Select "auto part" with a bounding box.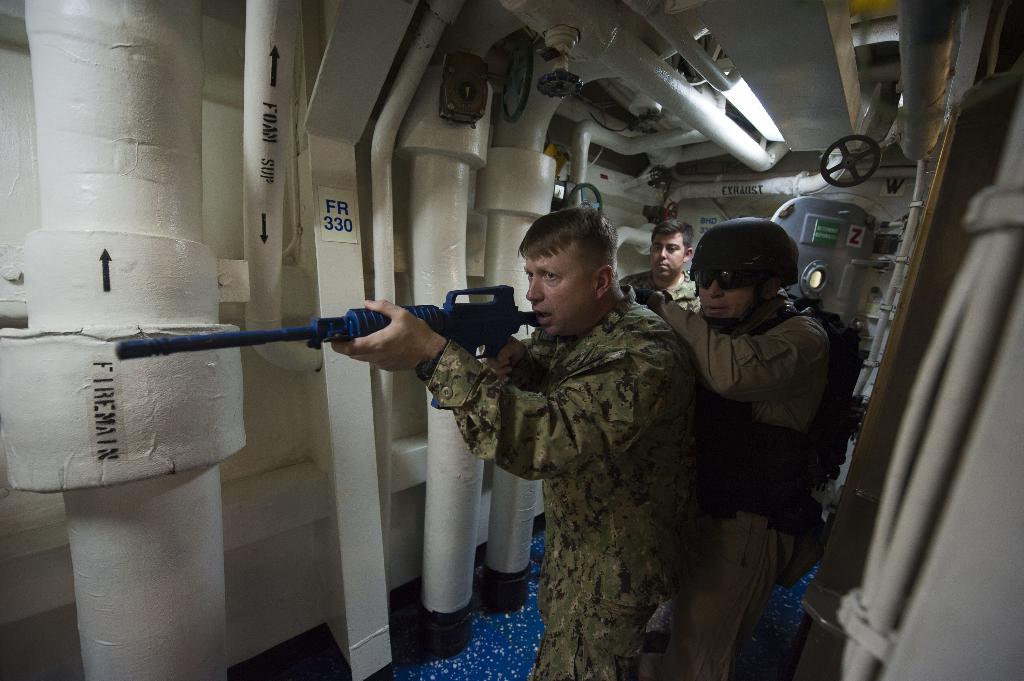
(x1=559, y1=181, x2=609, y2=212).
